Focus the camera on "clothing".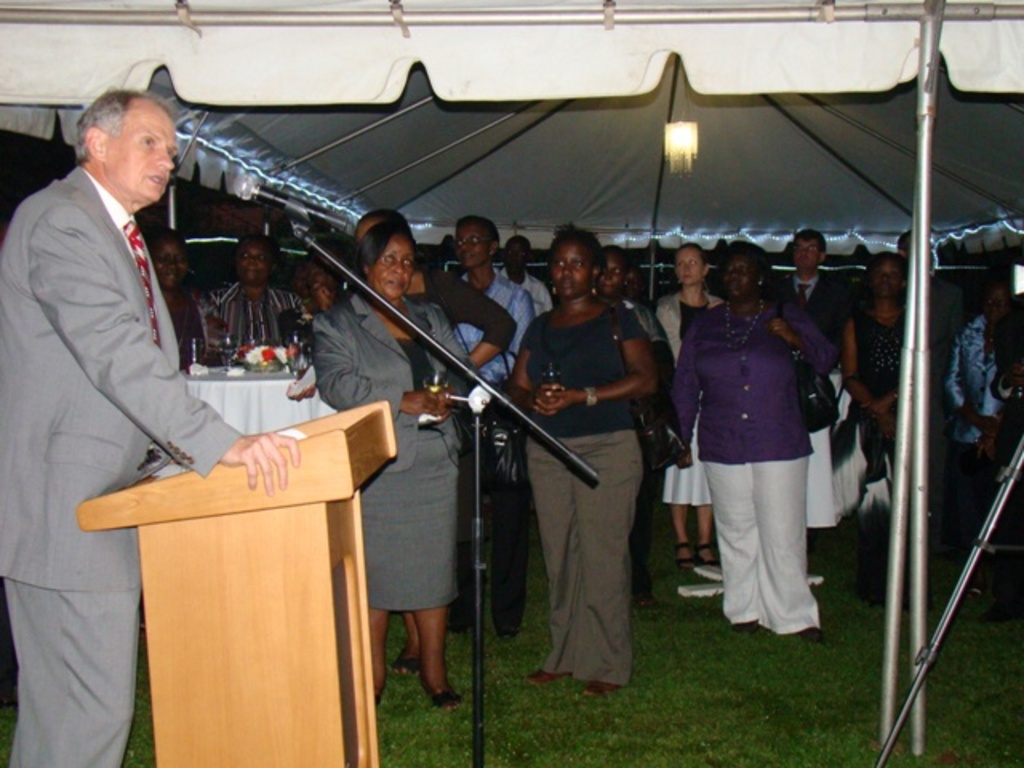
Focus region: bbox=(962, 307, 1019, 421).
